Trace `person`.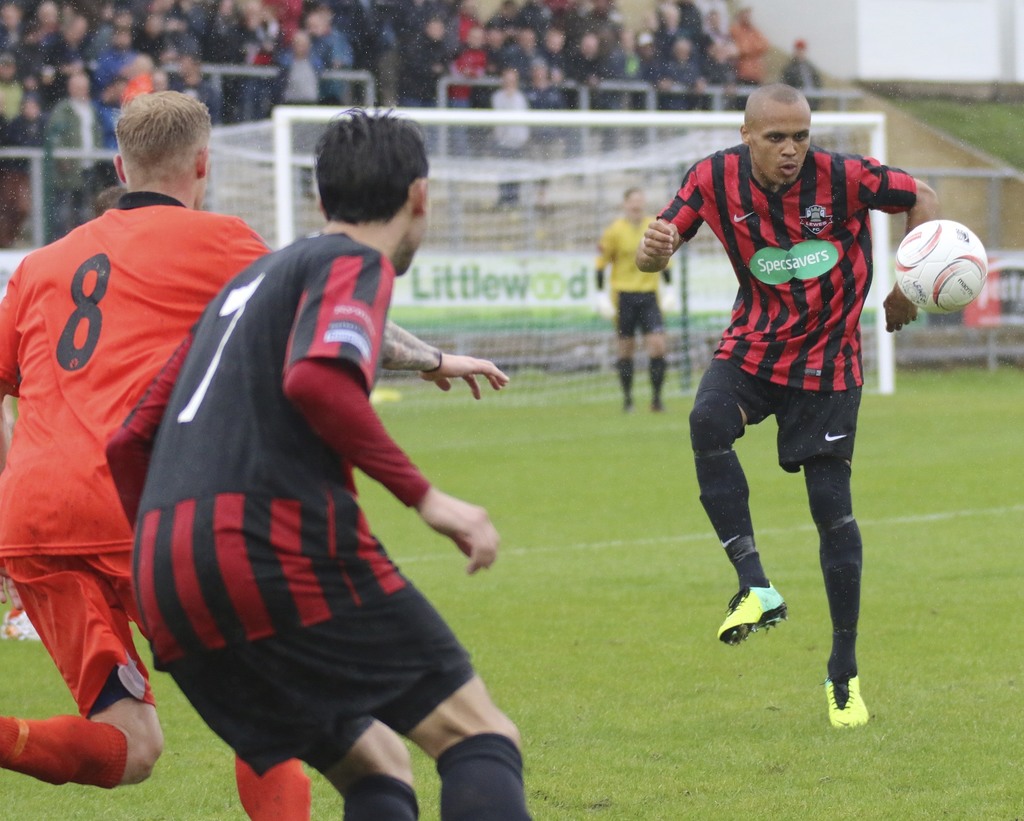
Traced to <box>649,0,686,58</box>.
